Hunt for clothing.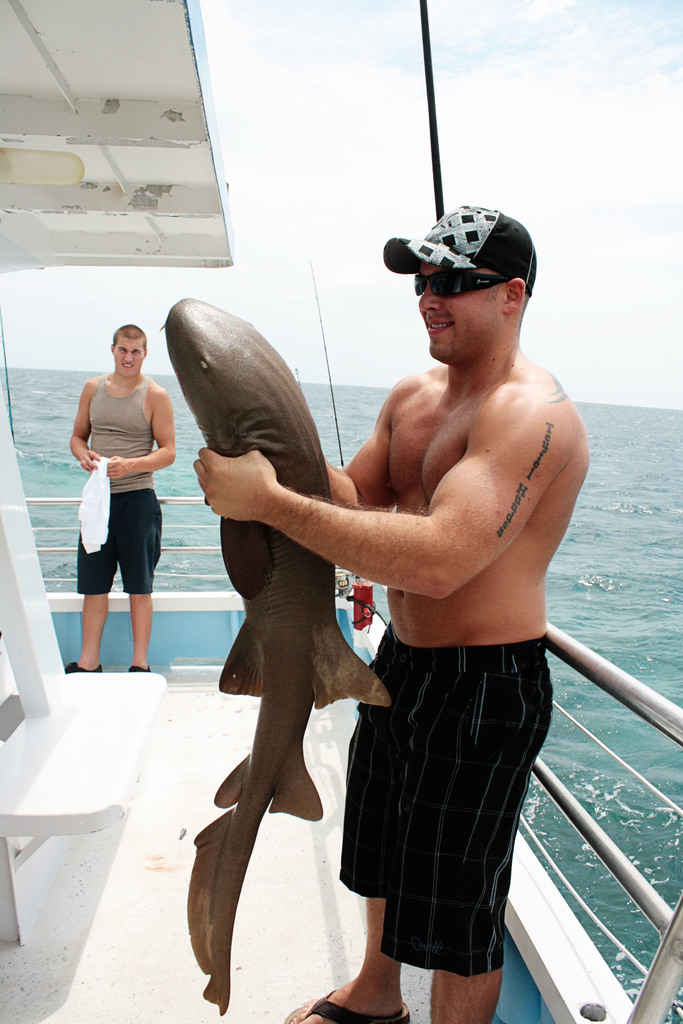
Hunted down at select_region(70, 357, 170, 624).
